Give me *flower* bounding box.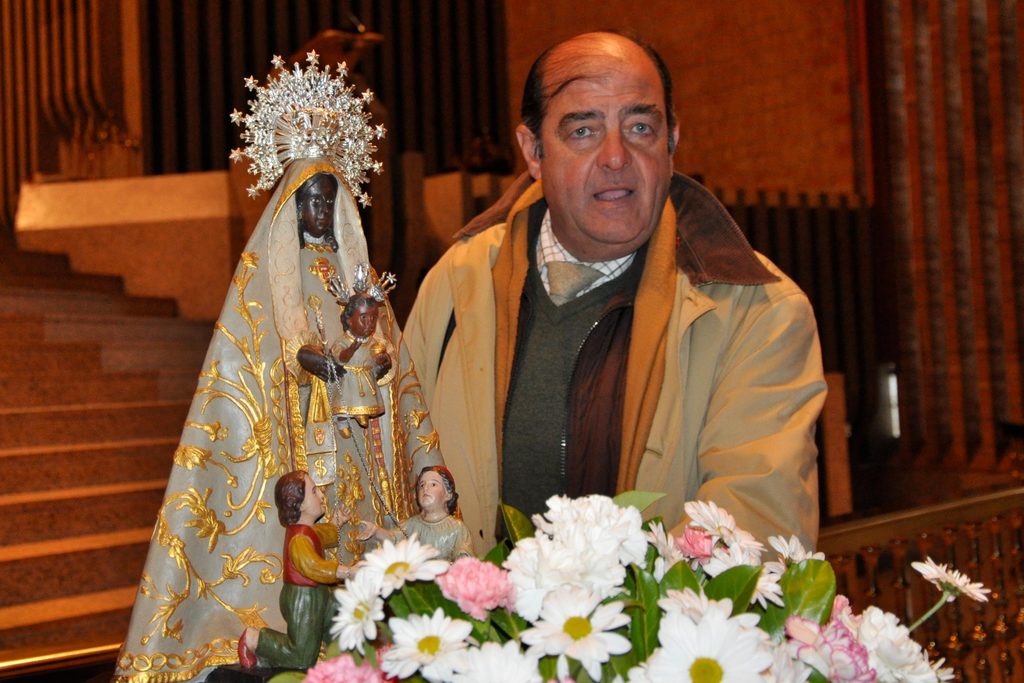
{"x1": 502, "y1": 499, "x2": 663, "y2": 627}.
